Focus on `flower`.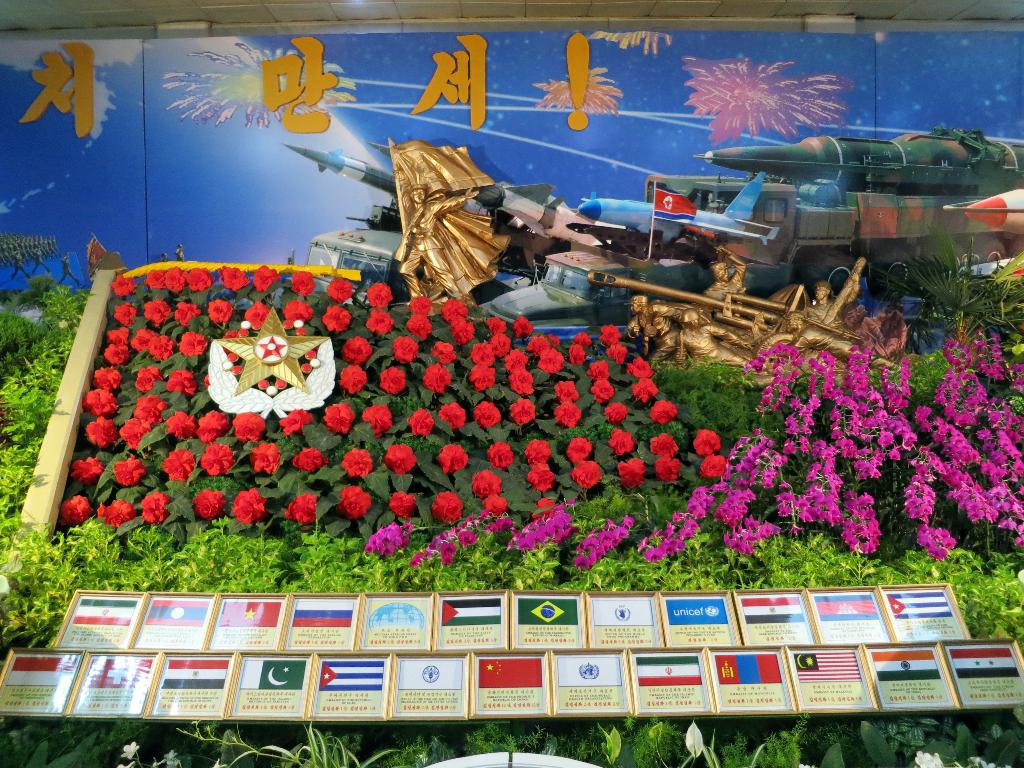
Focused at detection(179, 330, 206, 356).
